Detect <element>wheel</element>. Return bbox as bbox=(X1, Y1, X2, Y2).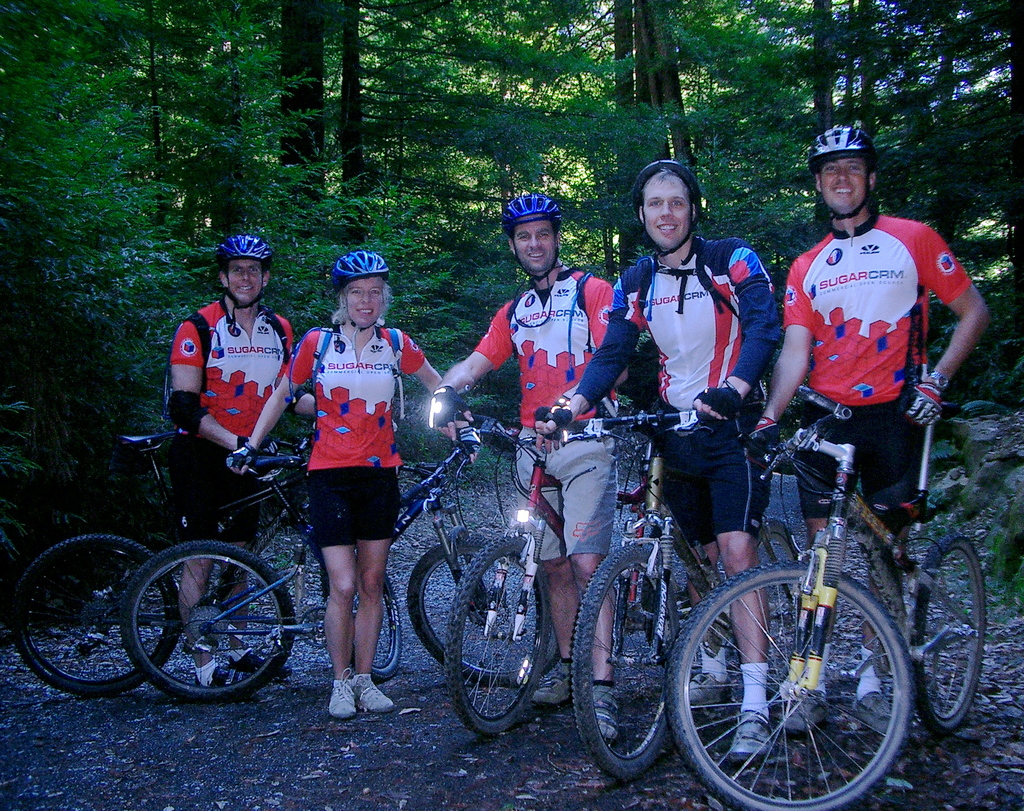
bbox=(443, 531, 546, 736).
